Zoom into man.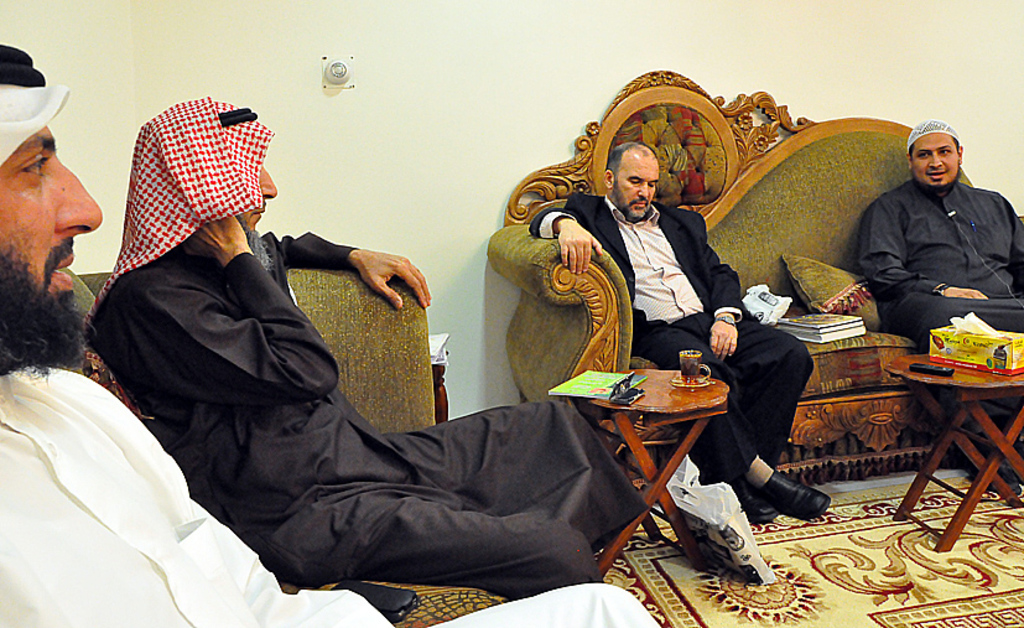
Zoom target: 530, 141, 835, 524.
